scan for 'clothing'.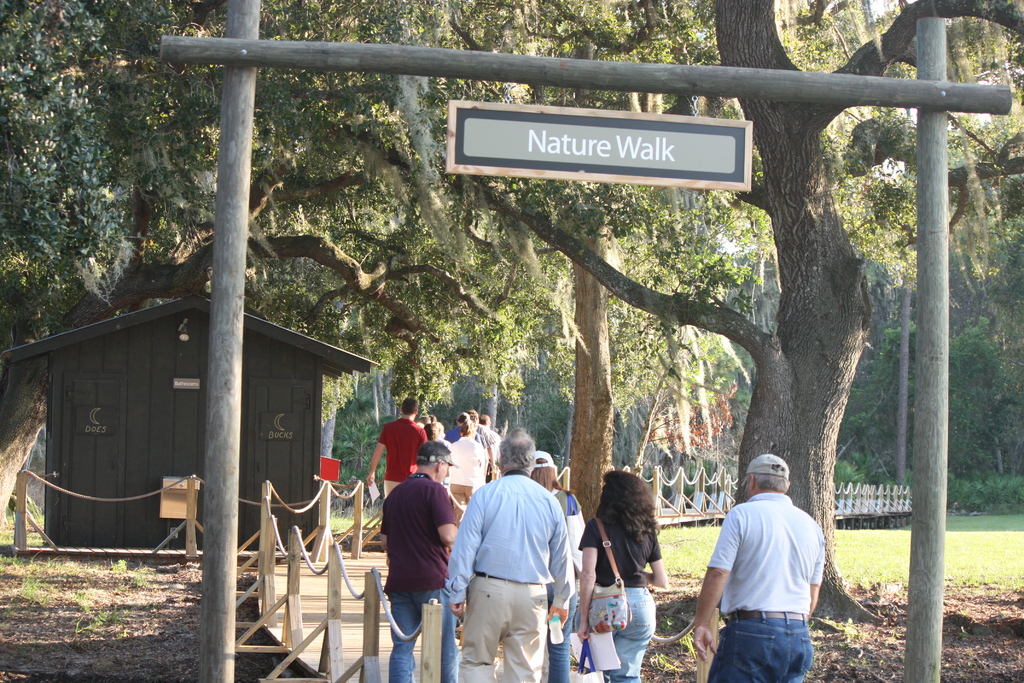
Scan result: region(575, 516, 673, 679).
